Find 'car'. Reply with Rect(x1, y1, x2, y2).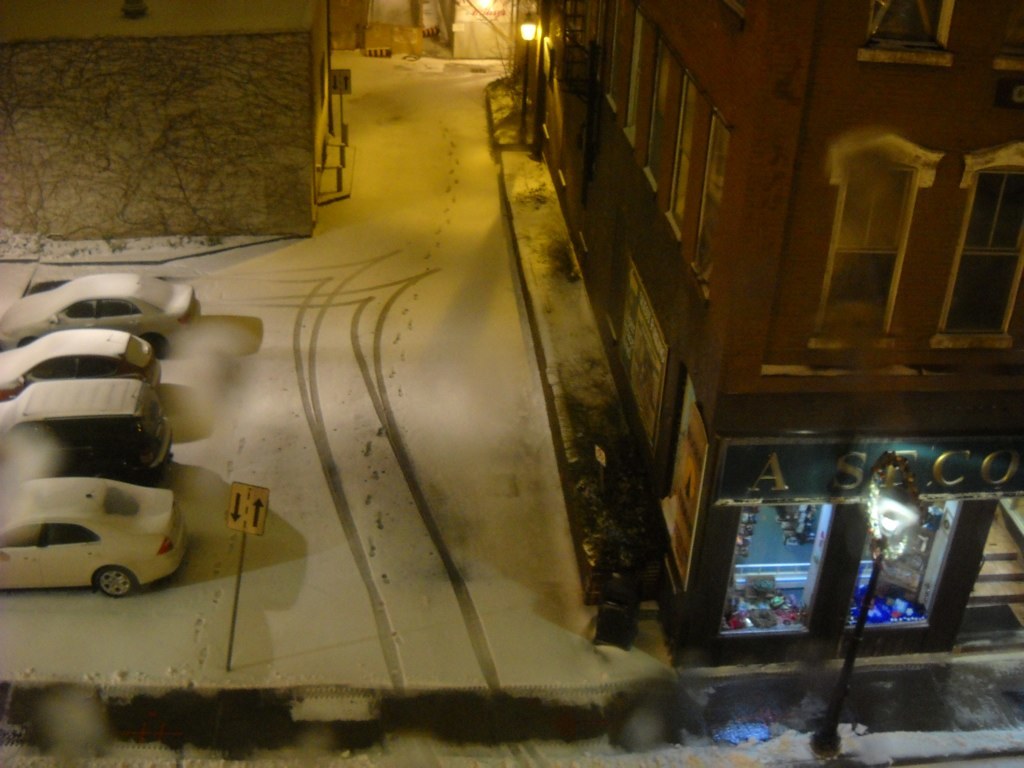
Rect(0, 330, 159, 389).
